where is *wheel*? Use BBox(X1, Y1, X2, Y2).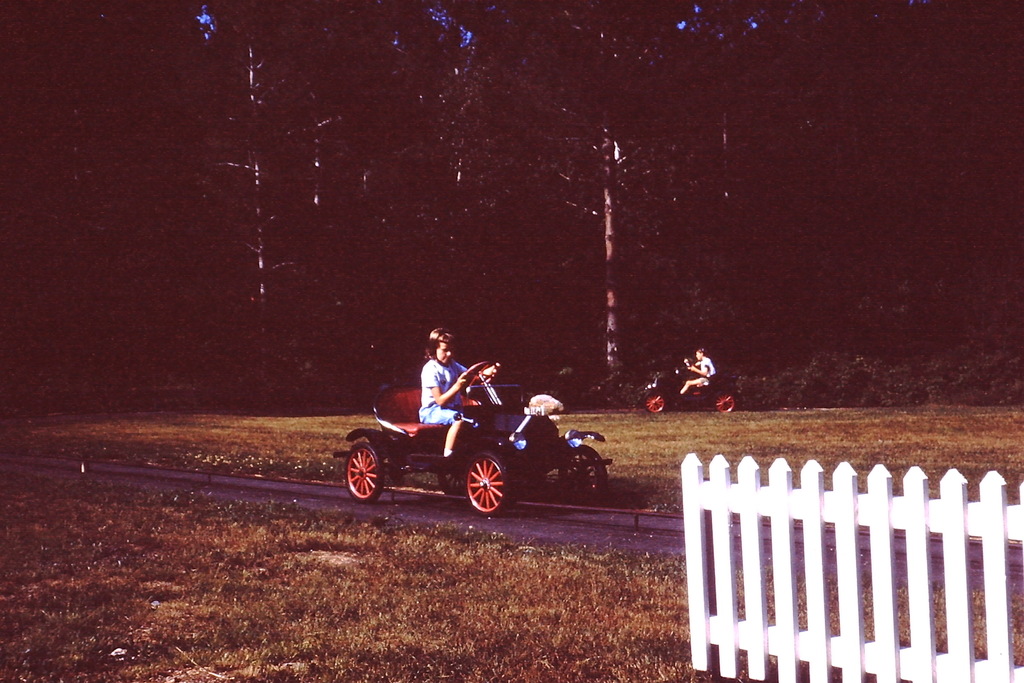
BBox(440, 472, 467, 496).
